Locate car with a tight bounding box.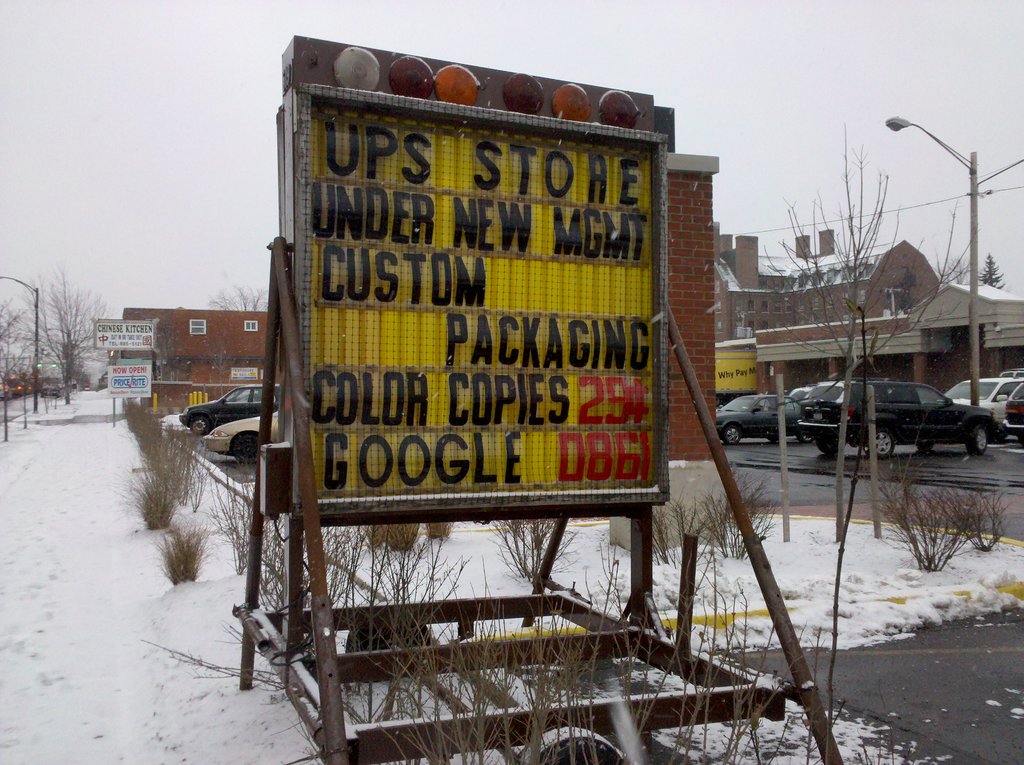
196/403/280/463.
